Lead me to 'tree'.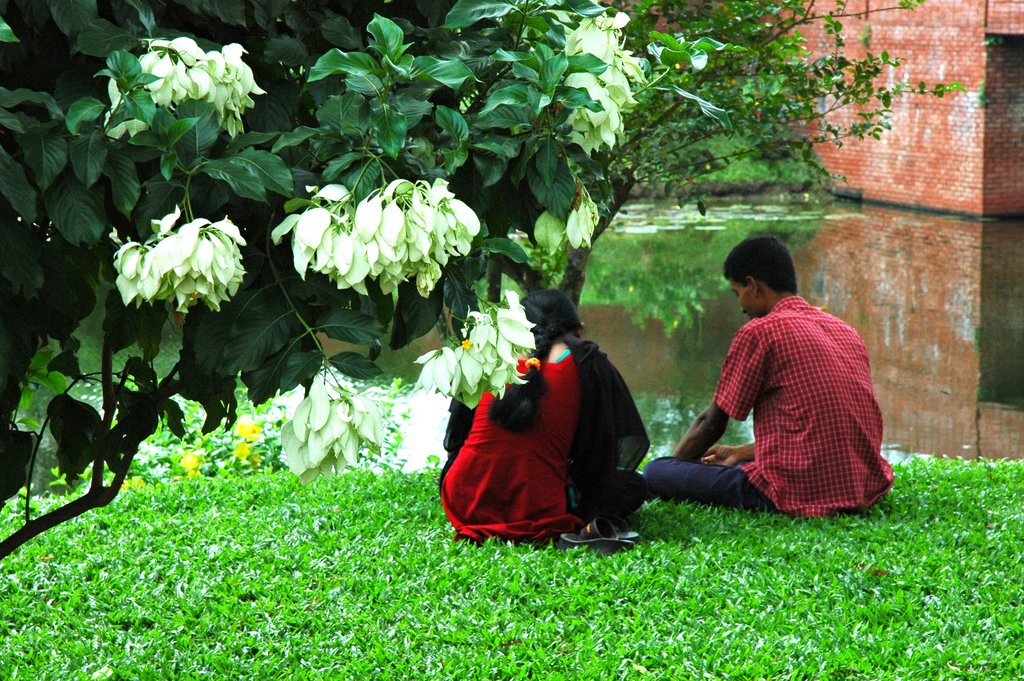
Lead to pyautogui.locateOnScreen(577, 0, 971, 313).
